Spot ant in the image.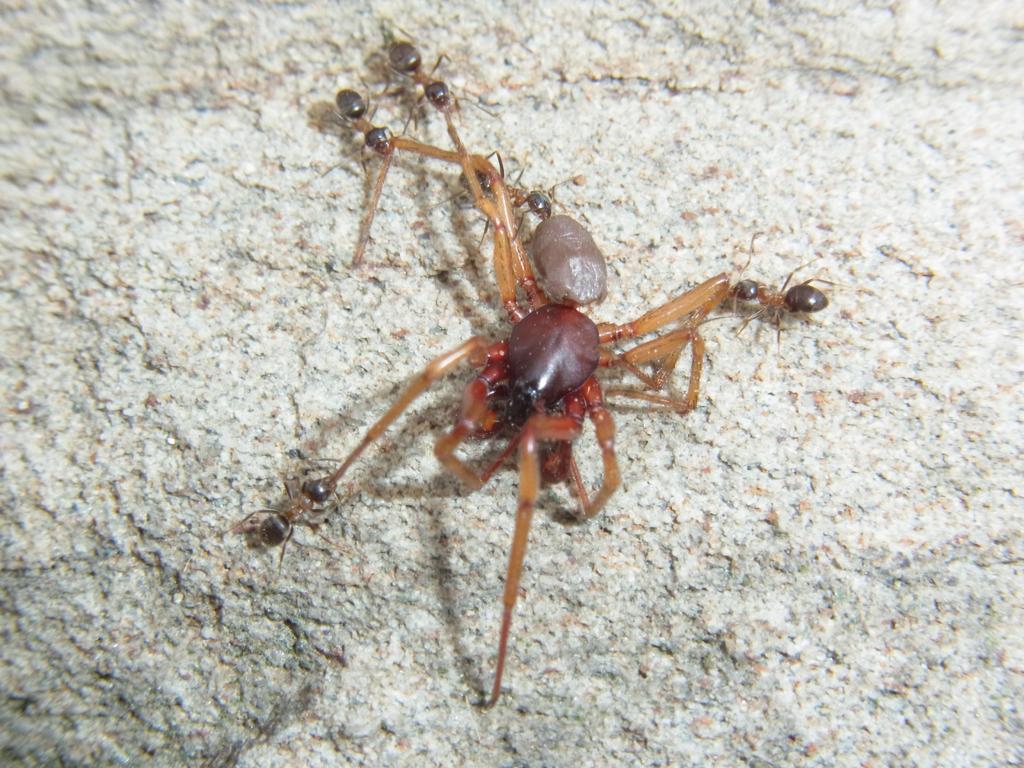
ant found at box=[362, 24, 492, 136].
